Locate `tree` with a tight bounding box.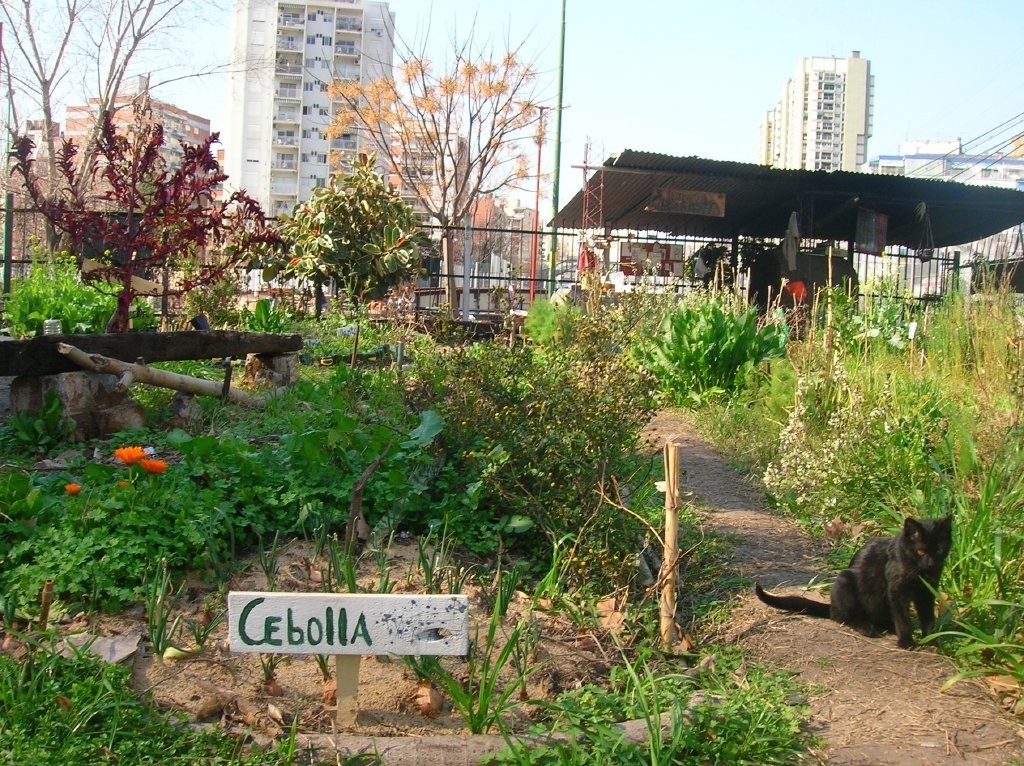
0,0,283,337.
